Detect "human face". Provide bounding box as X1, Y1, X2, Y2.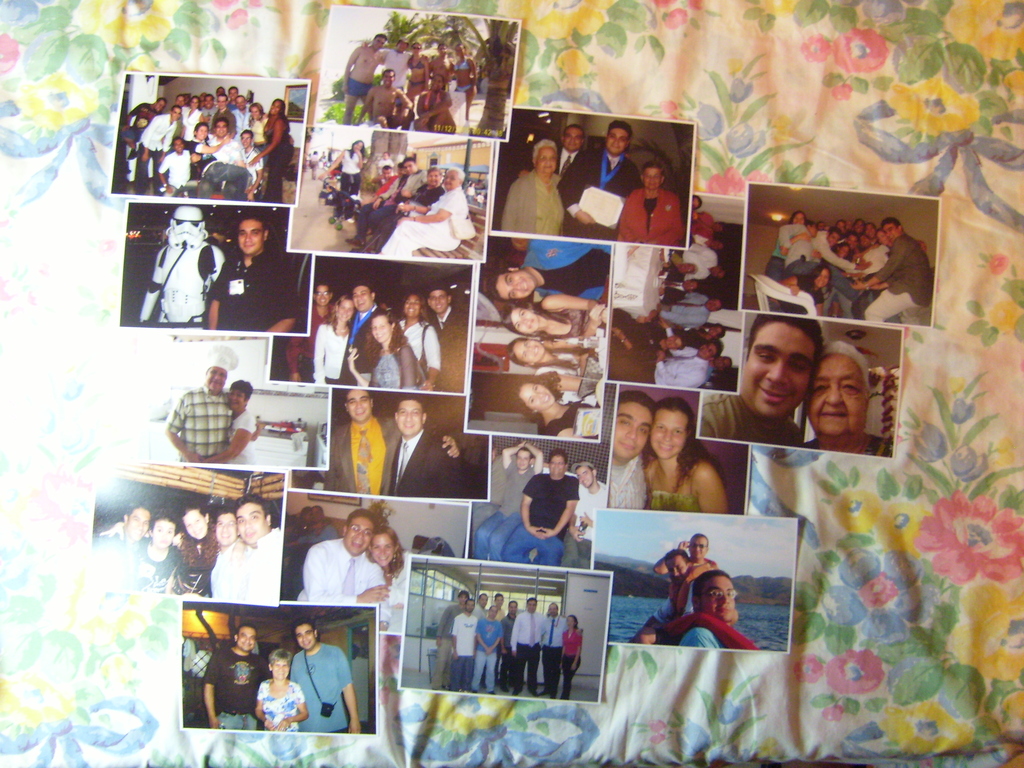
217, 515, 233, 543.
